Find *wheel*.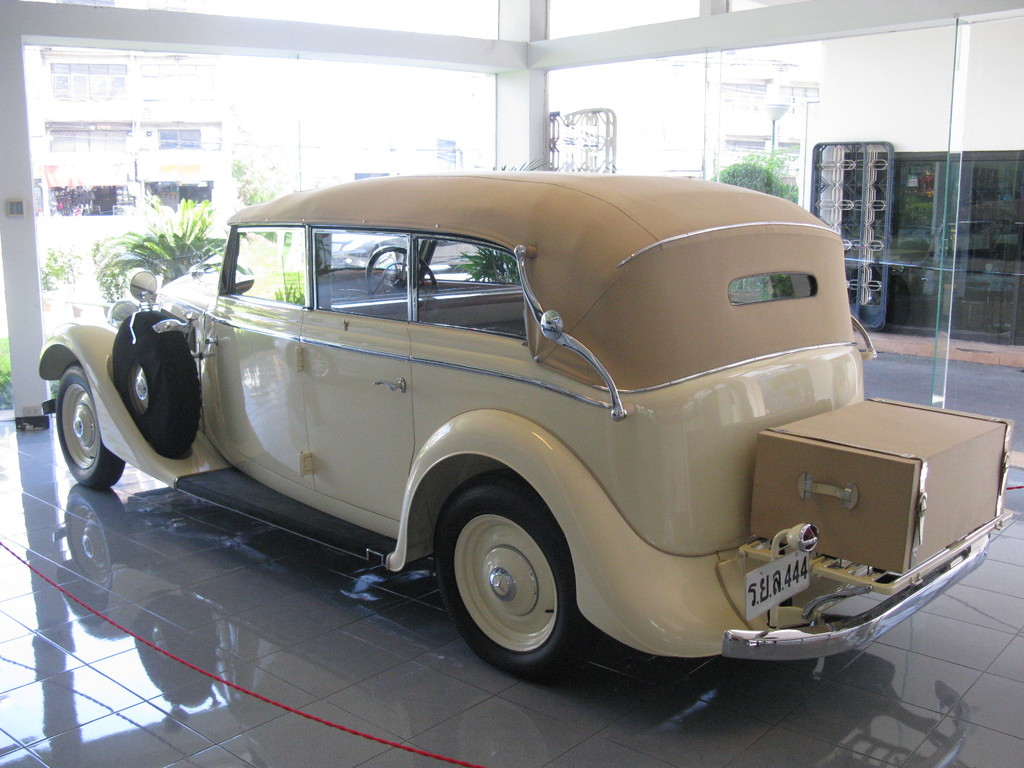
rect(438, 498, 581, 668).
